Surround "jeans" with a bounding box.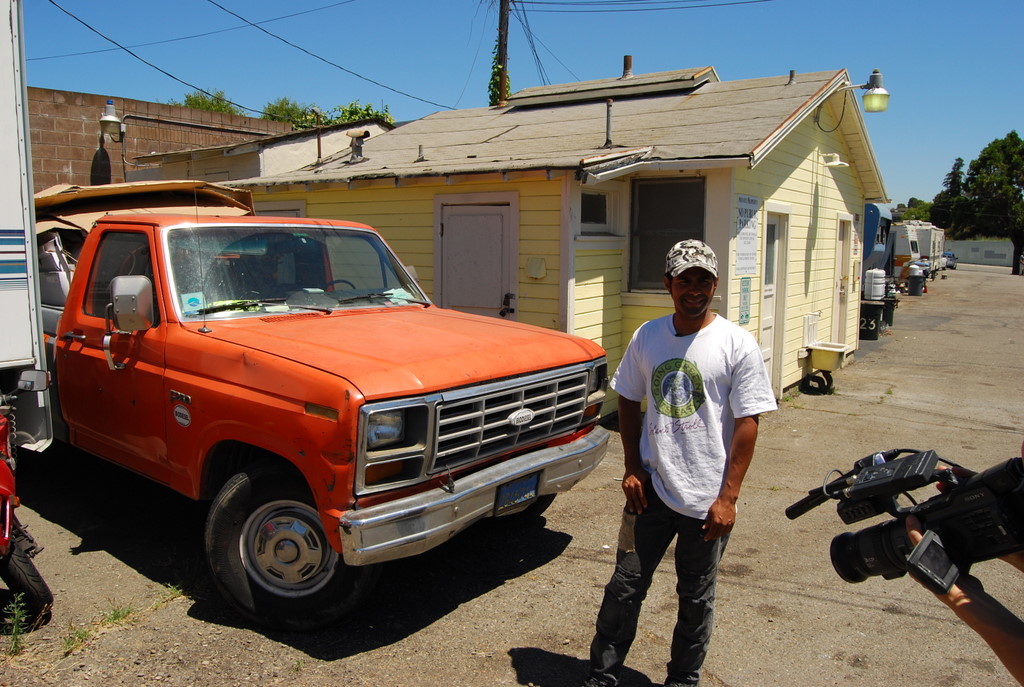
[589,508,737,664].
